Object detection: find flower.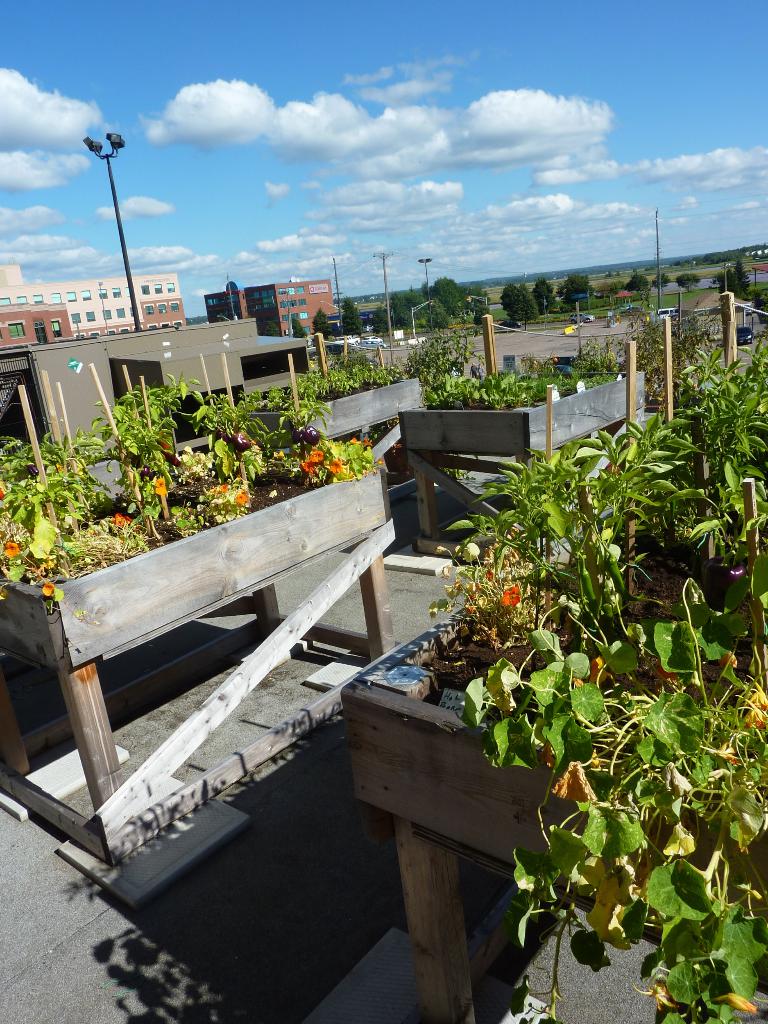
bbox(310, 445, 329, 460).
